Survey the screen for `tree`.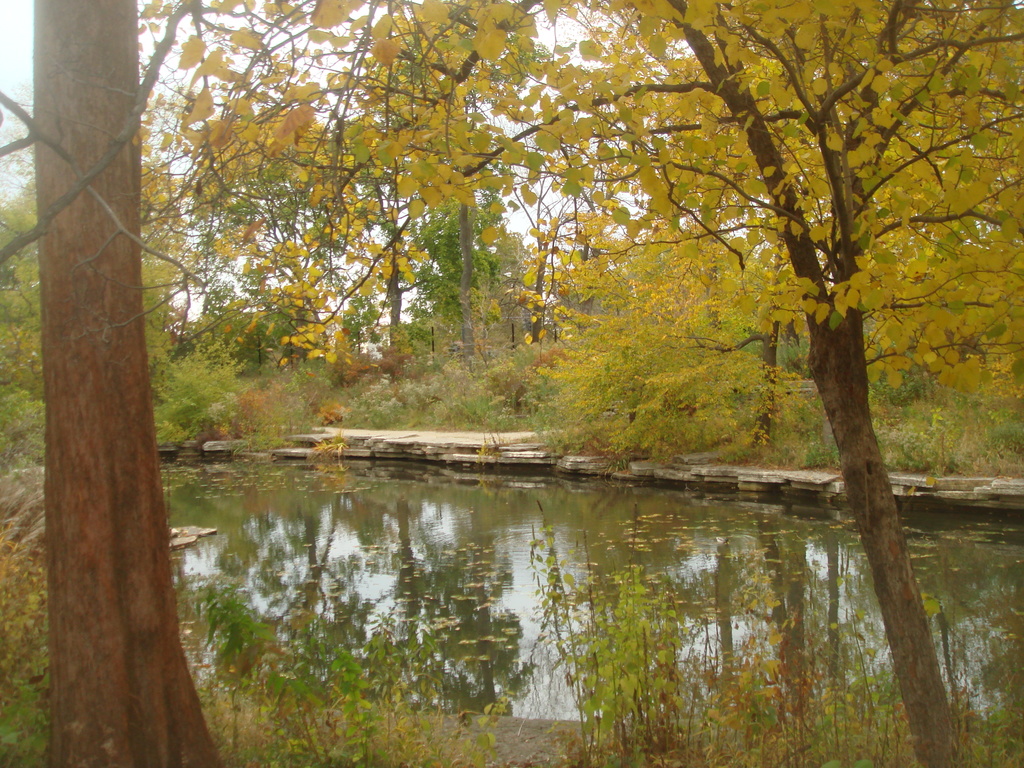
Survey found: crop(13, 0, 228, 764).
